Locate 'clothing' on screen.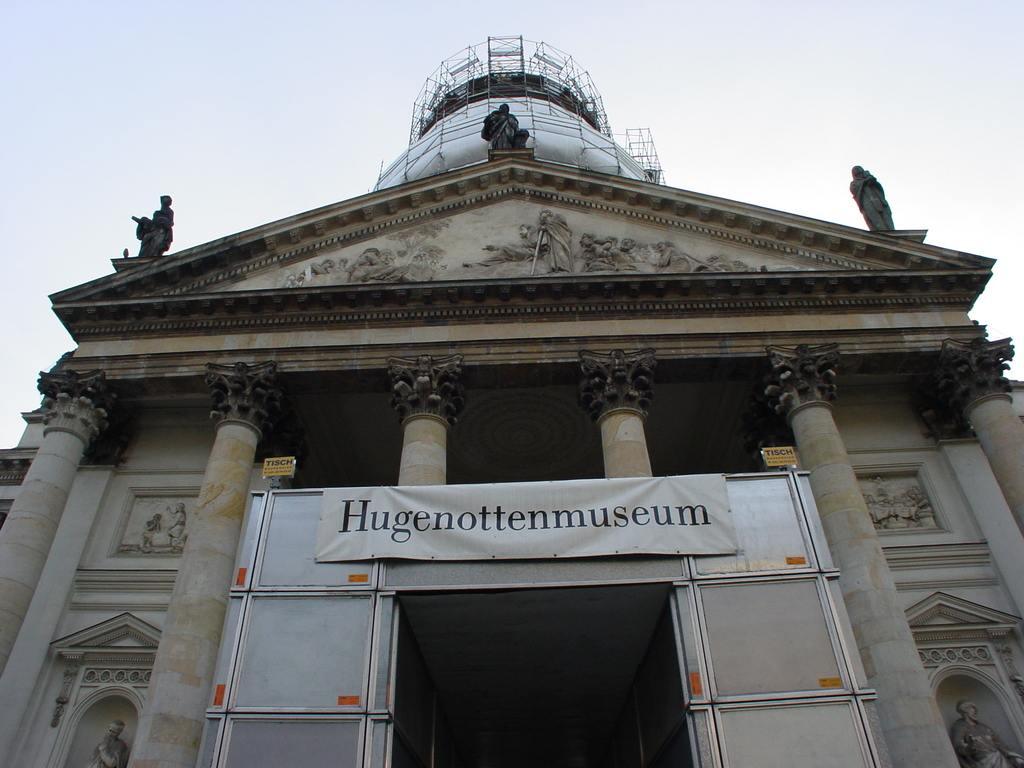
On screen at (left=580, top=237, right=618, bottom=267).
